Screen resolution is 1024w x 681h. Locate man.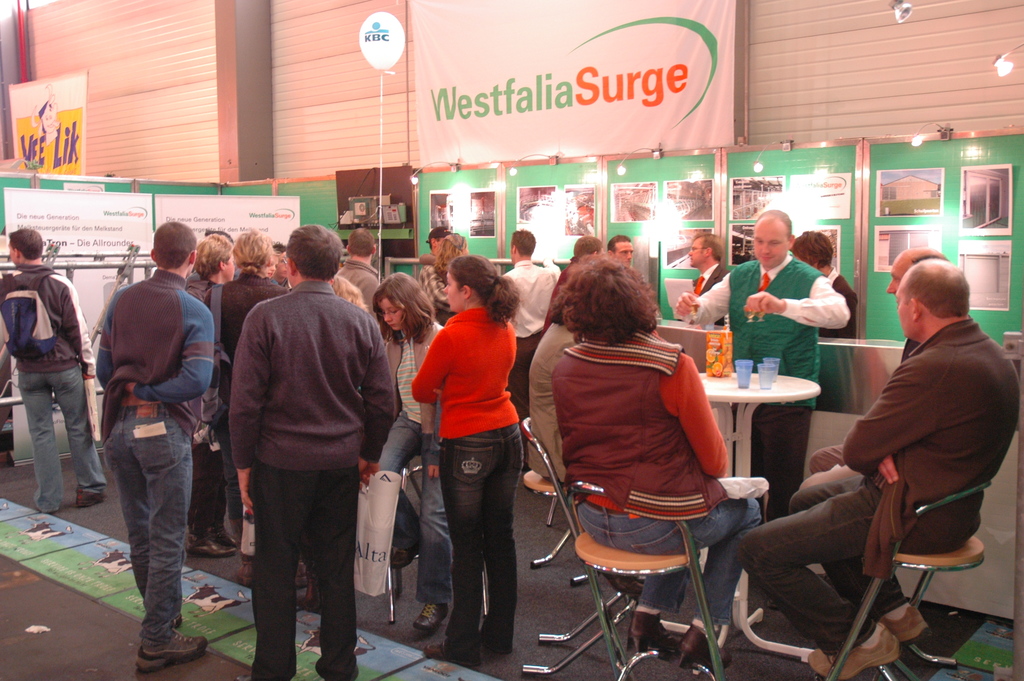
184:226:241:295.
